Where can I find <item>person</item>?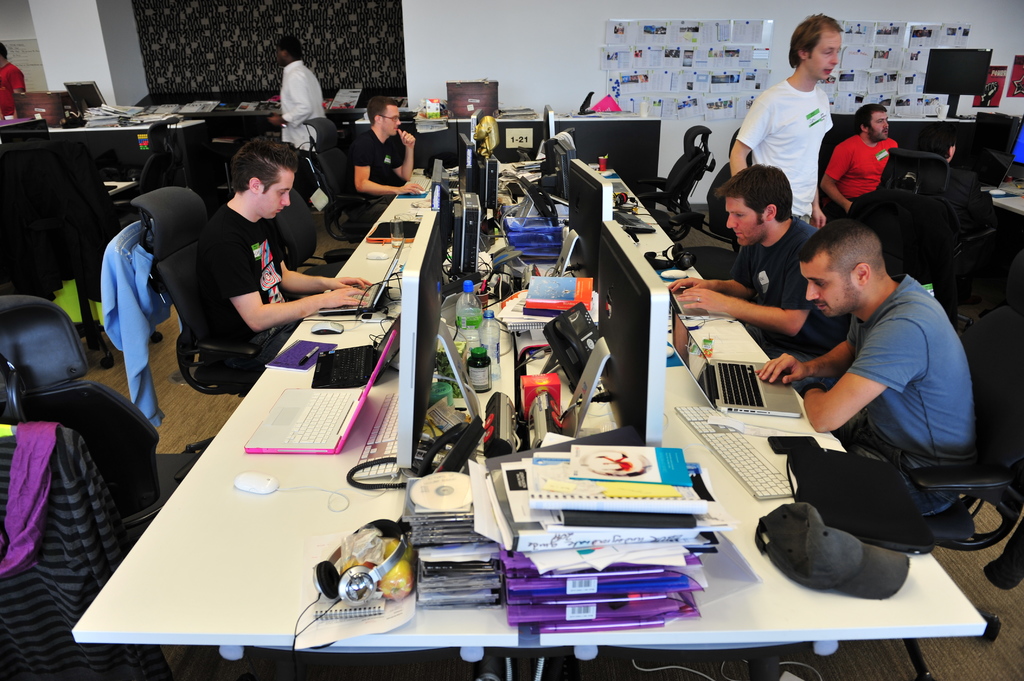
You can find it at {"left": 0, "top": 47, "right": 28, "bottom": 132}.
